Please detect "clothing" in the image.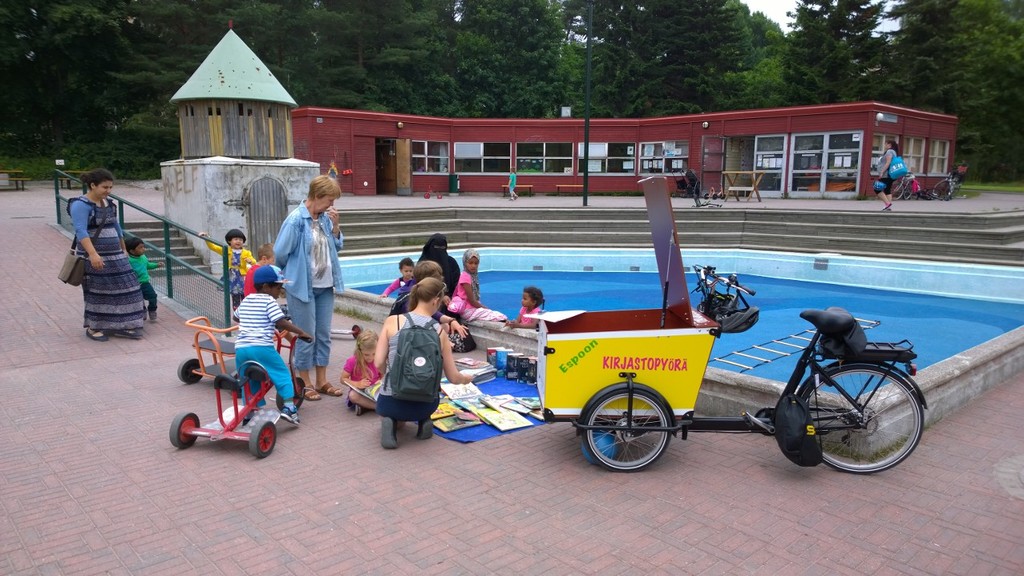
box=[439, 267, 505, 322].
